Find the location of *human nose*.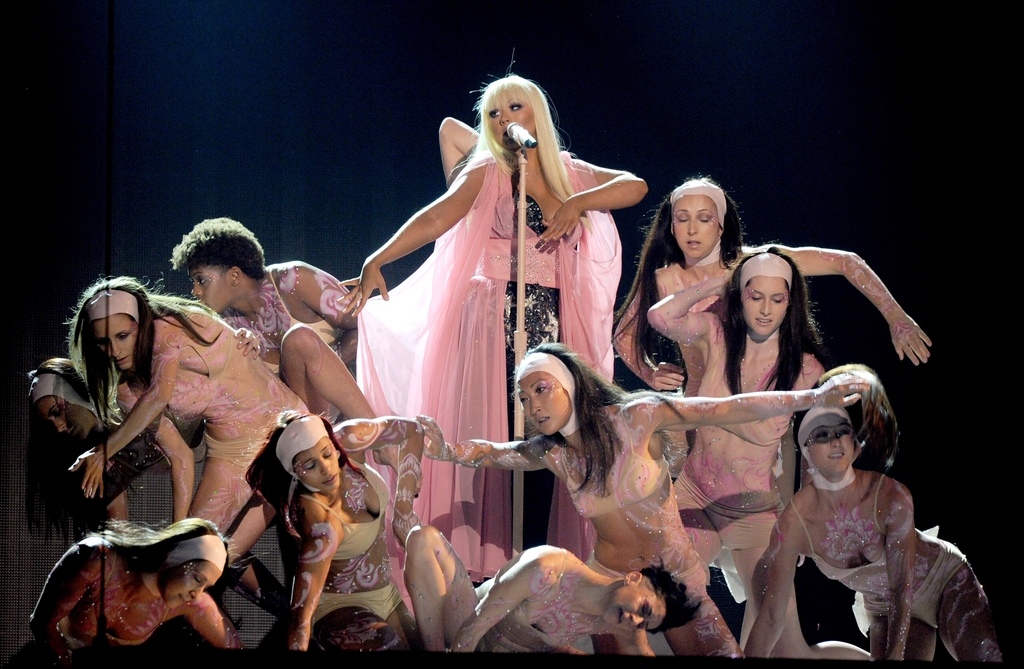
Location: 688 216 697 236.
